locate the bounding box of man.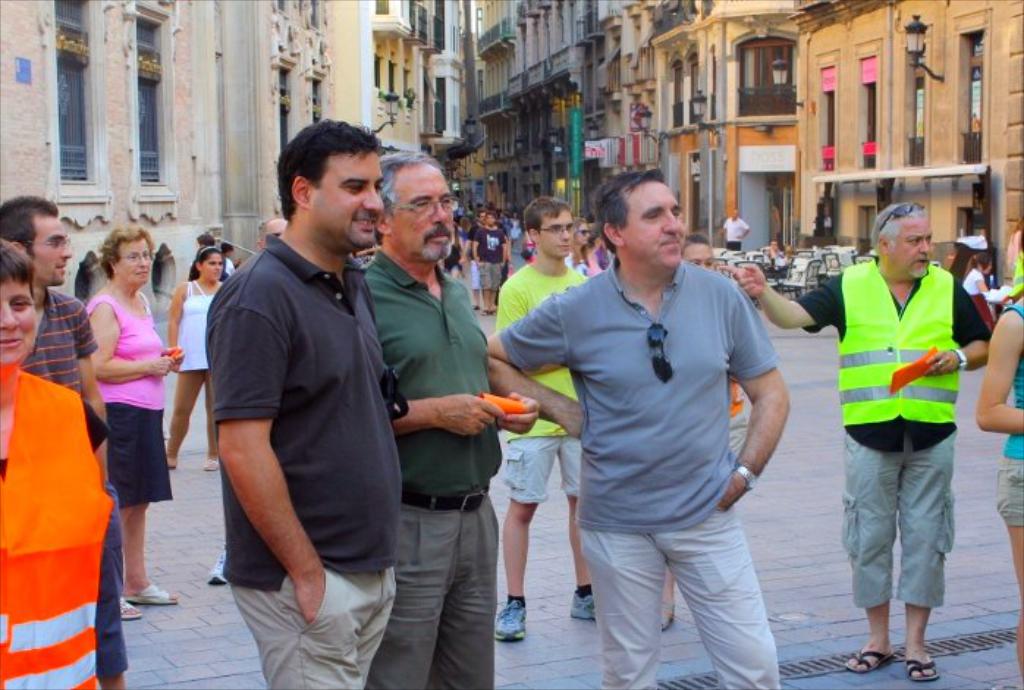
Bounding box: (345, 150, 538, 689).
